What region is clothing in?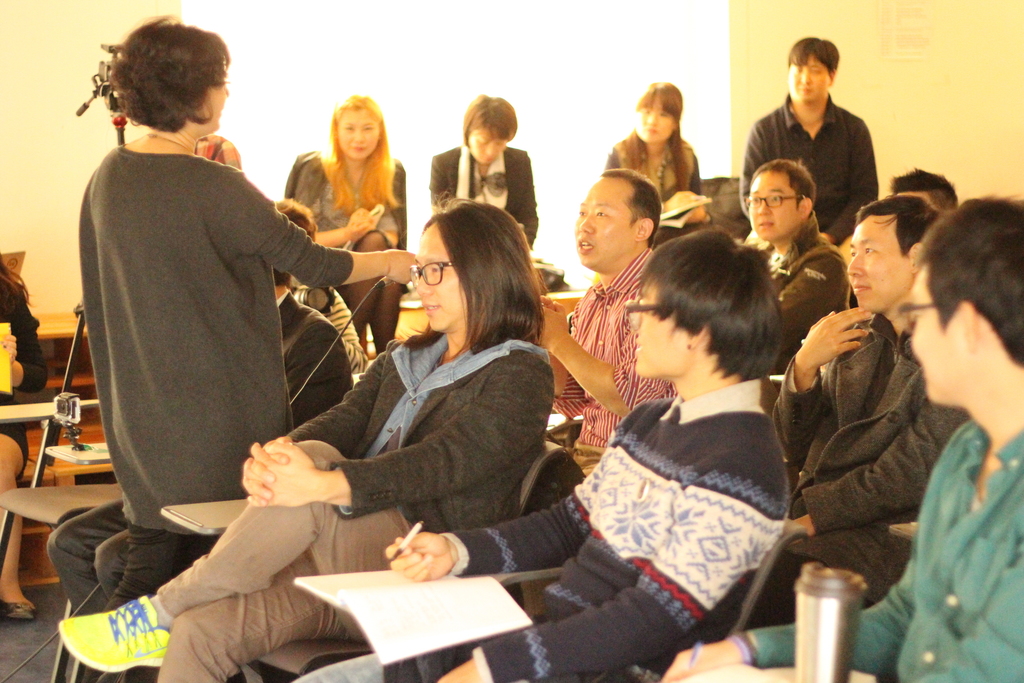
733,84,895,245.
